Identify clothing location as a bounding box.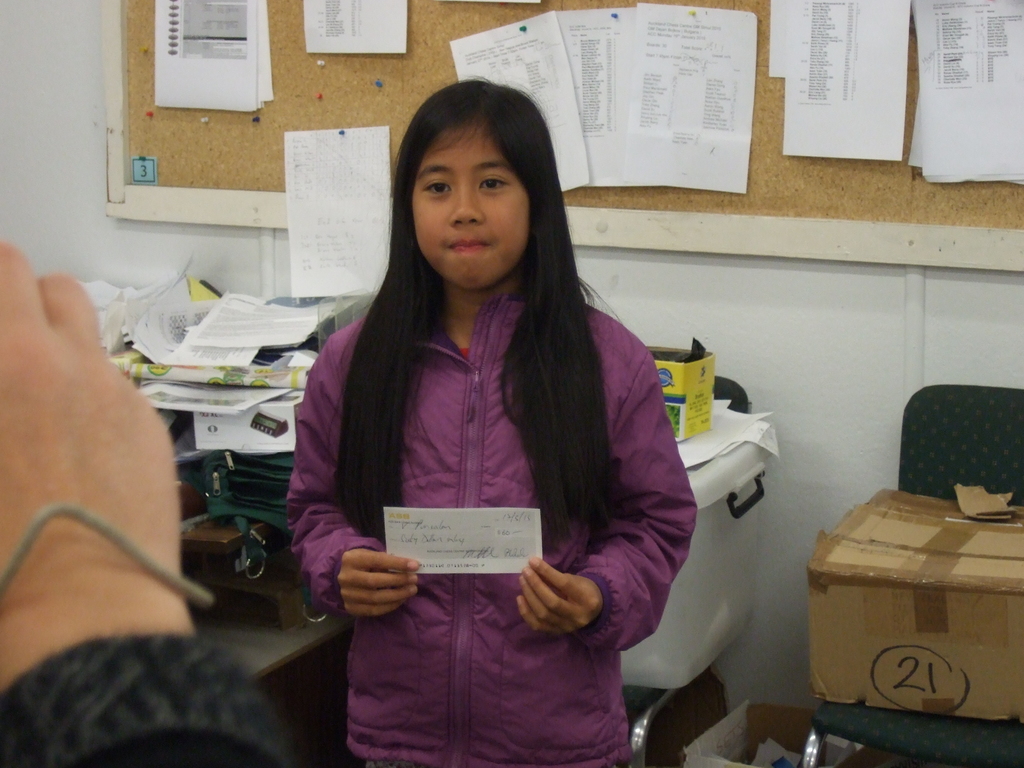
crop(0, 634, 309, 767).
